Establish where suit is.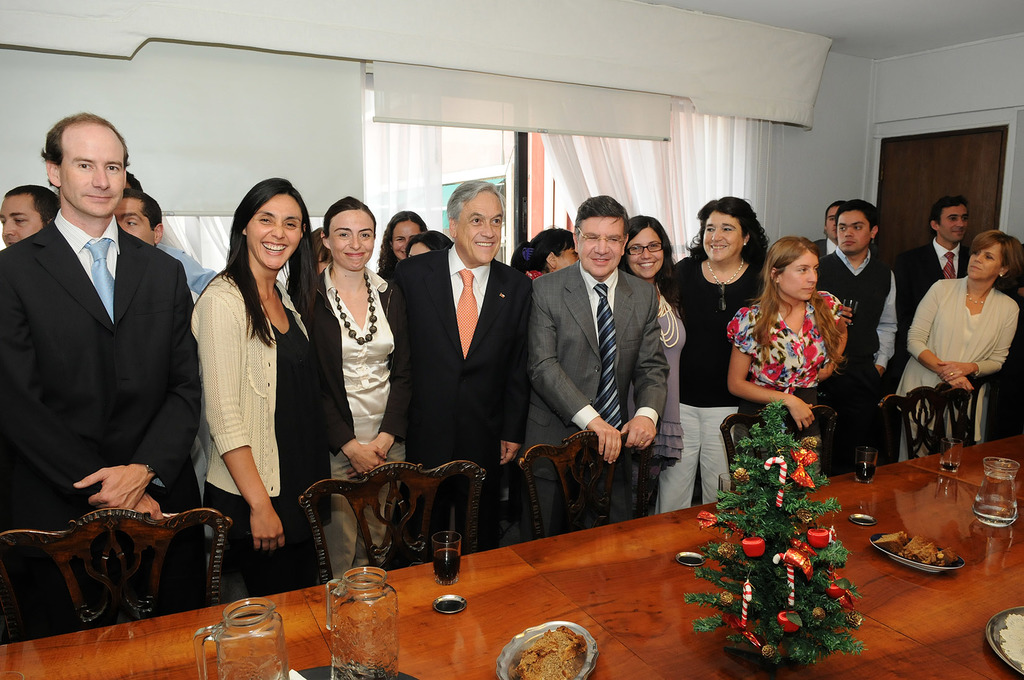
Established at <box>893,238,973,392</box>.
